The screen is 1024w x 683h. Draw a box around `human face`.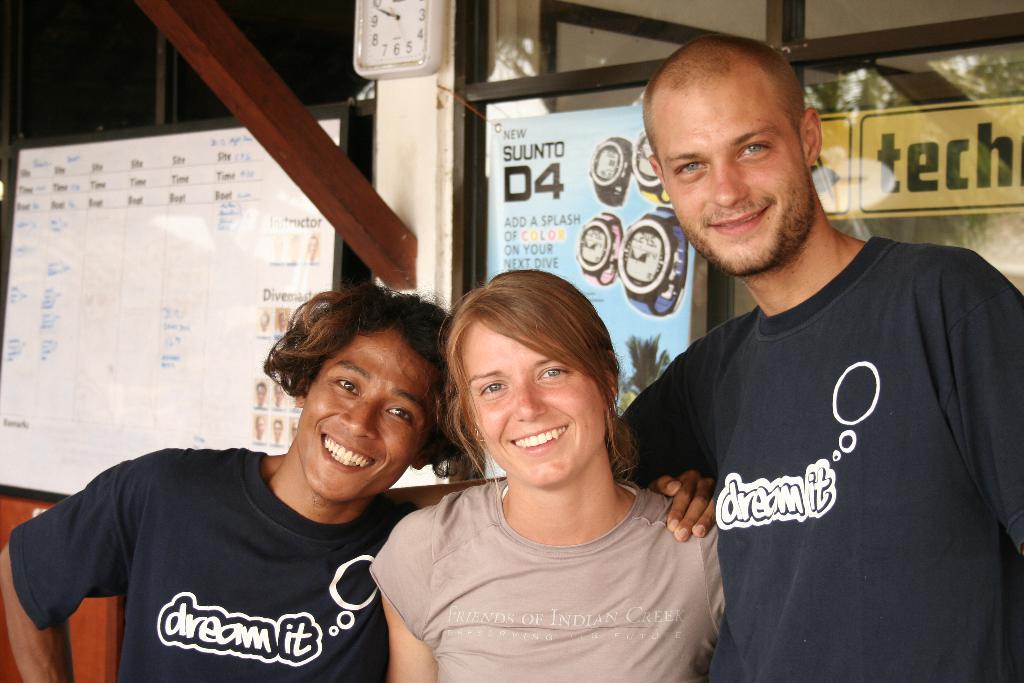
bbox(296, 331, 438, 505).
